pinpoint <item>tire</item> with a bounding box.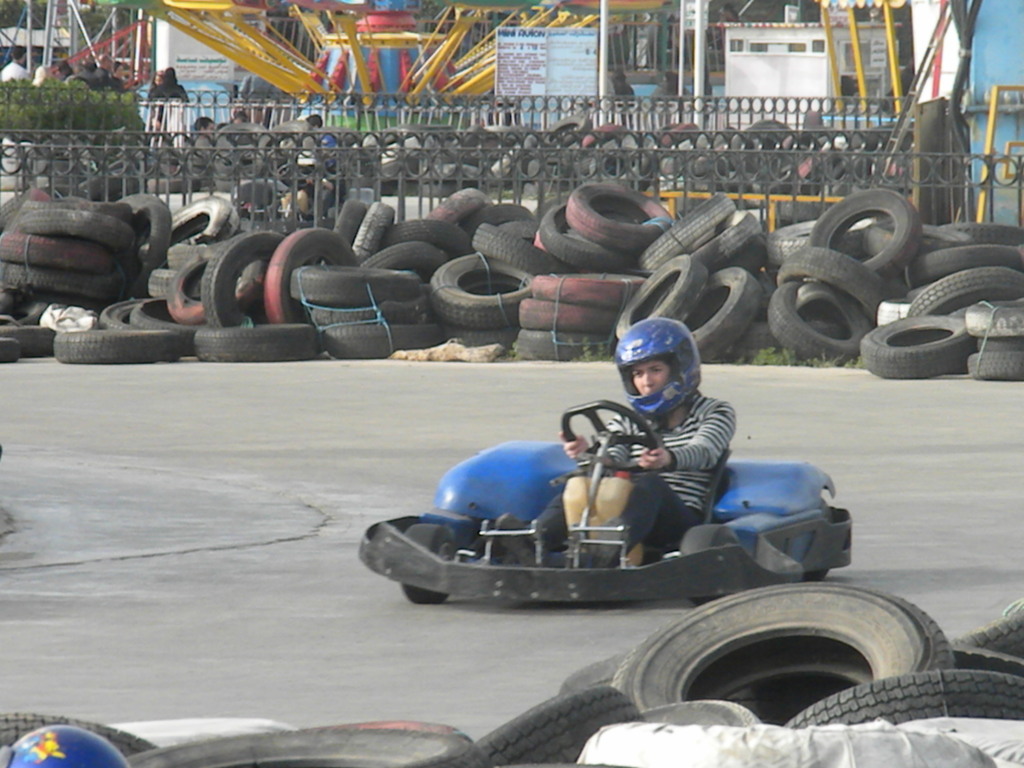
detection(559, 647, 632, 691).
